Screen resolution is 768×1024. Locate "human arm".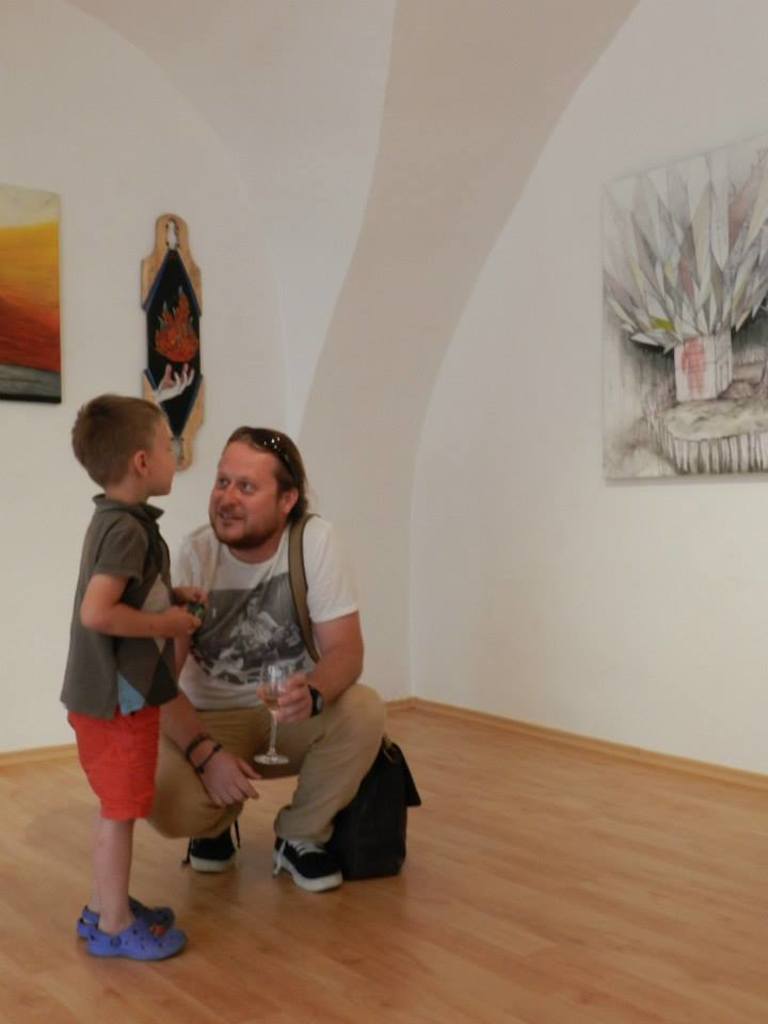
[182,270,198,320].
